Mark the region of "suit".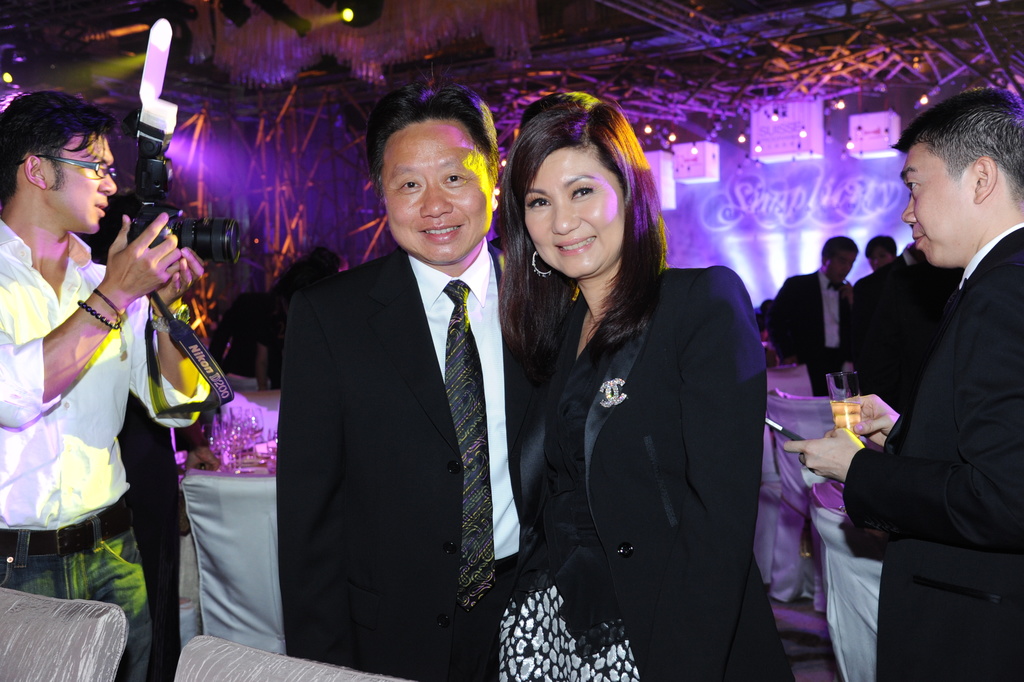
Region: [496,270,795,681].
